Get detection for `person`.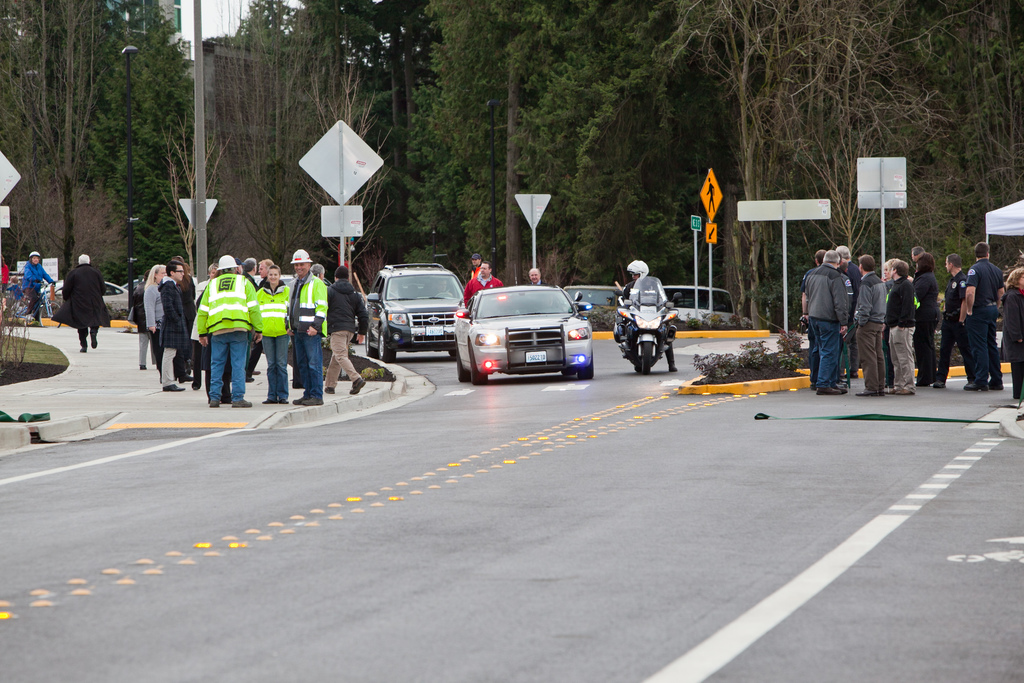
Detection: <bbox>15, 252, 59, 318</bbox>.
